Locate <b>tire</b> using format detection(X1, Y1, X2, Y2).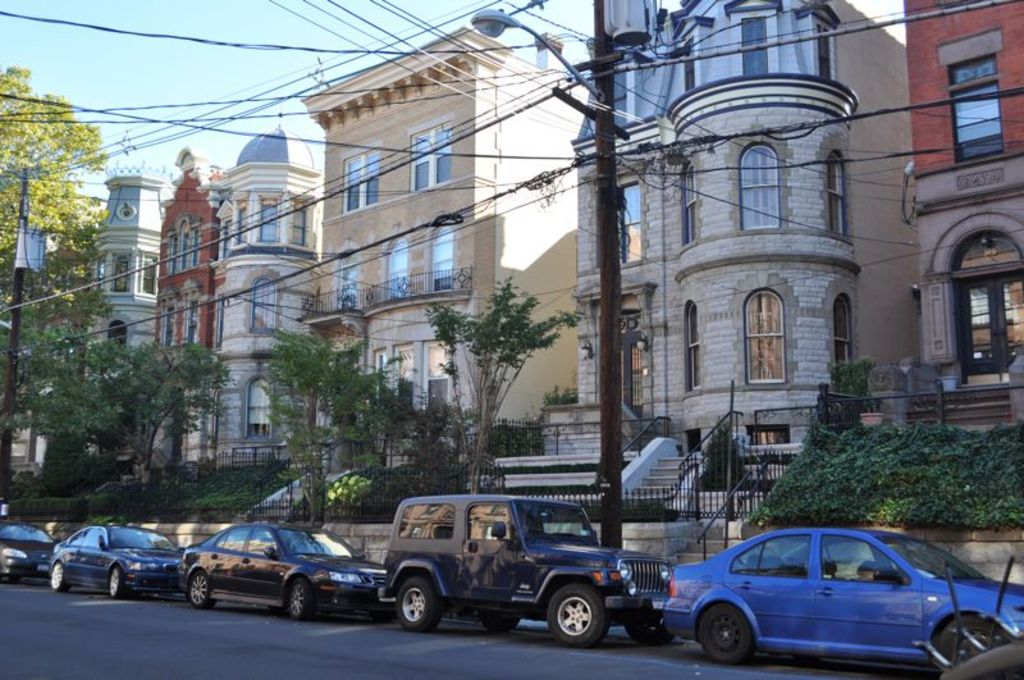
detection(51, 558, 70, 592).
